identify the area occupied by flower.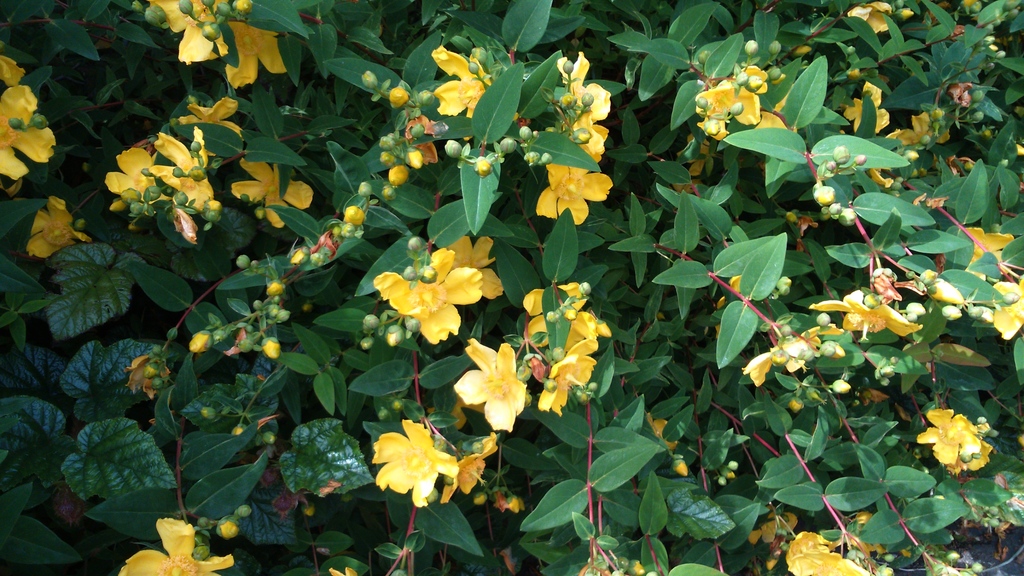
Area: left=517, top=279, right=613, bottom=358.
